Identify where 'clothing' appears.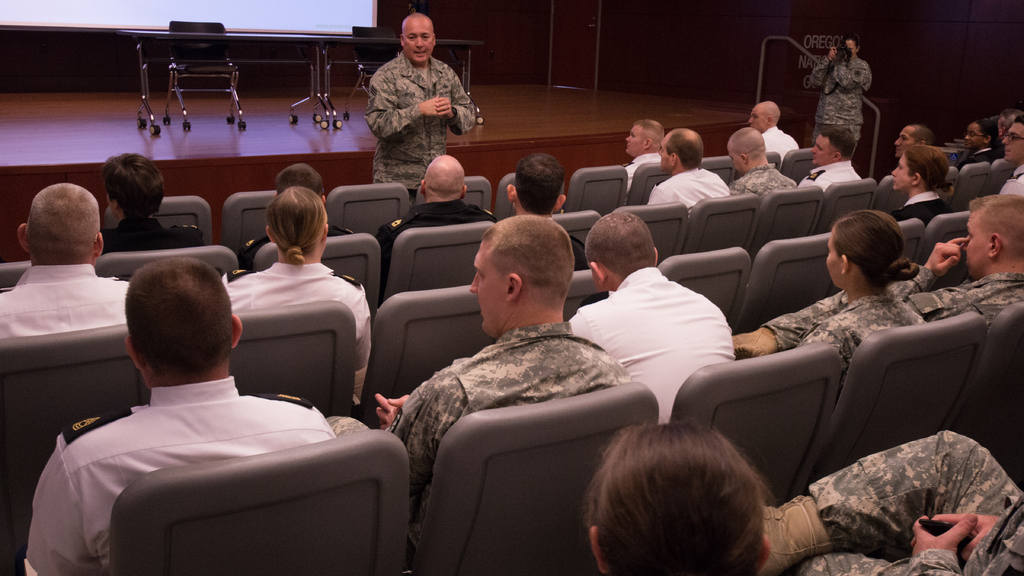
Appears at {"left": 20, "top": 381, "right": 331, "bottom": 575}.
